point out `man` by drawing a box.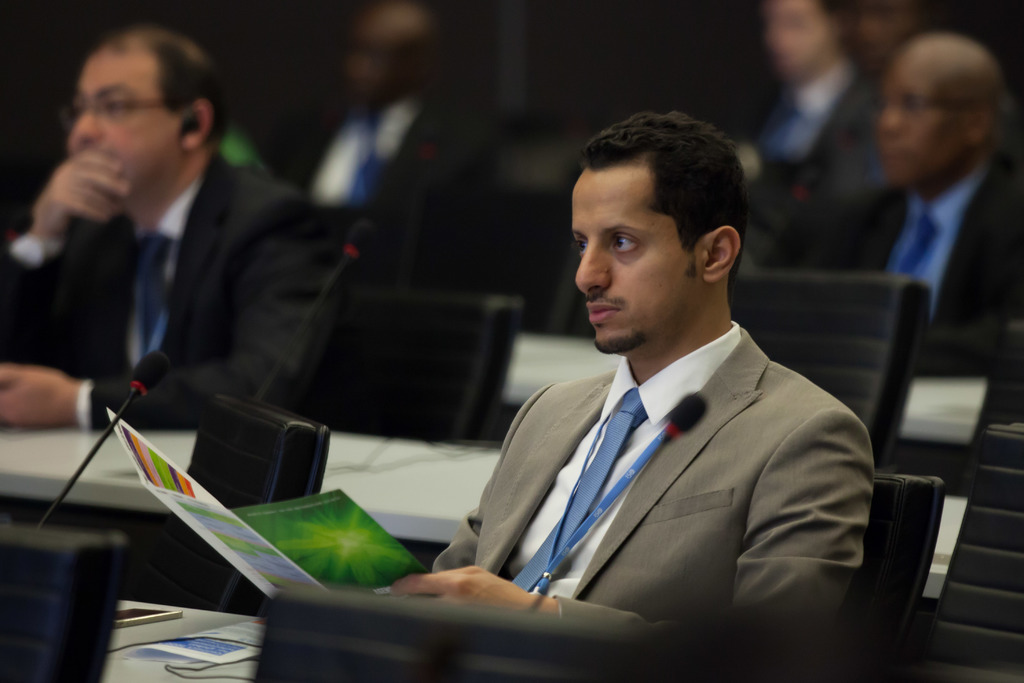
pyautogui.locateOnScreen(390, 104, 883, 642).
